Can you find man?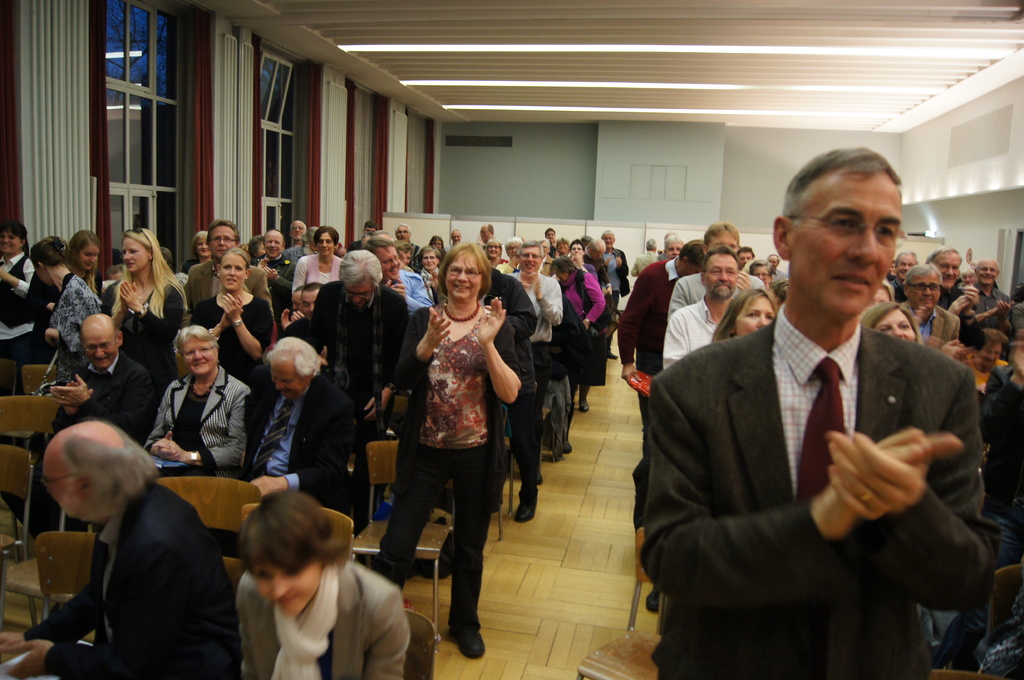
Yes, bounding box: (x1=0, y1=416, x2=234, y2=679).
